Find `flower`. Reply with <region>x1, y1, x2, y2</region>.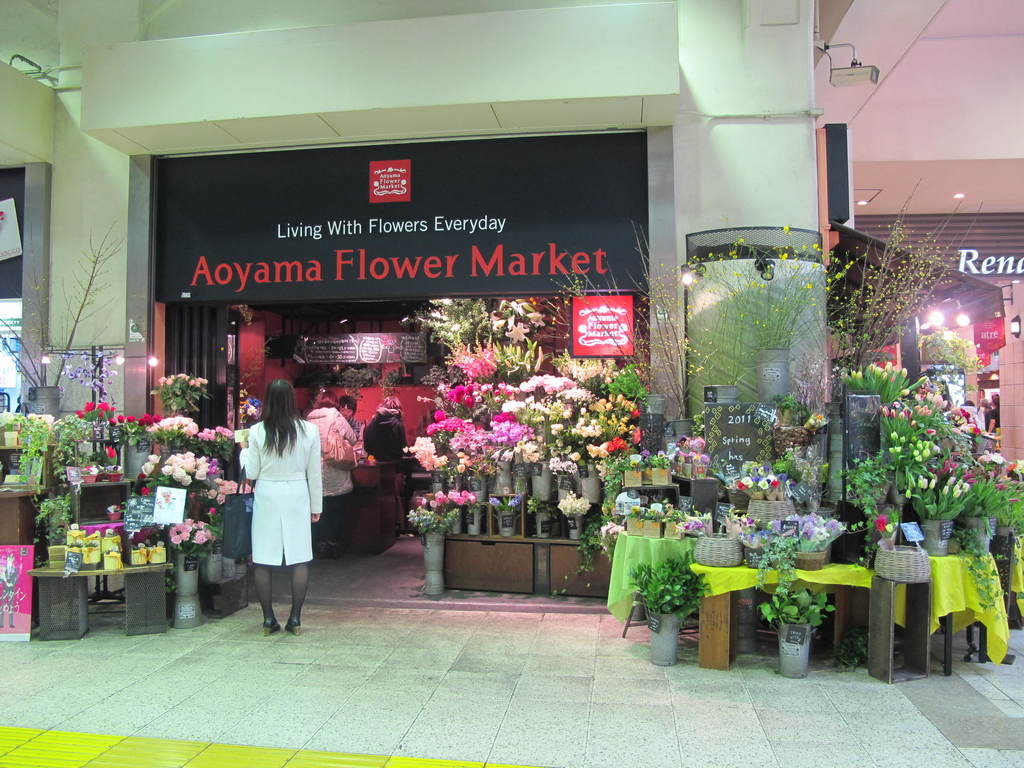
<region>86, 464, 99, 473</region>.
